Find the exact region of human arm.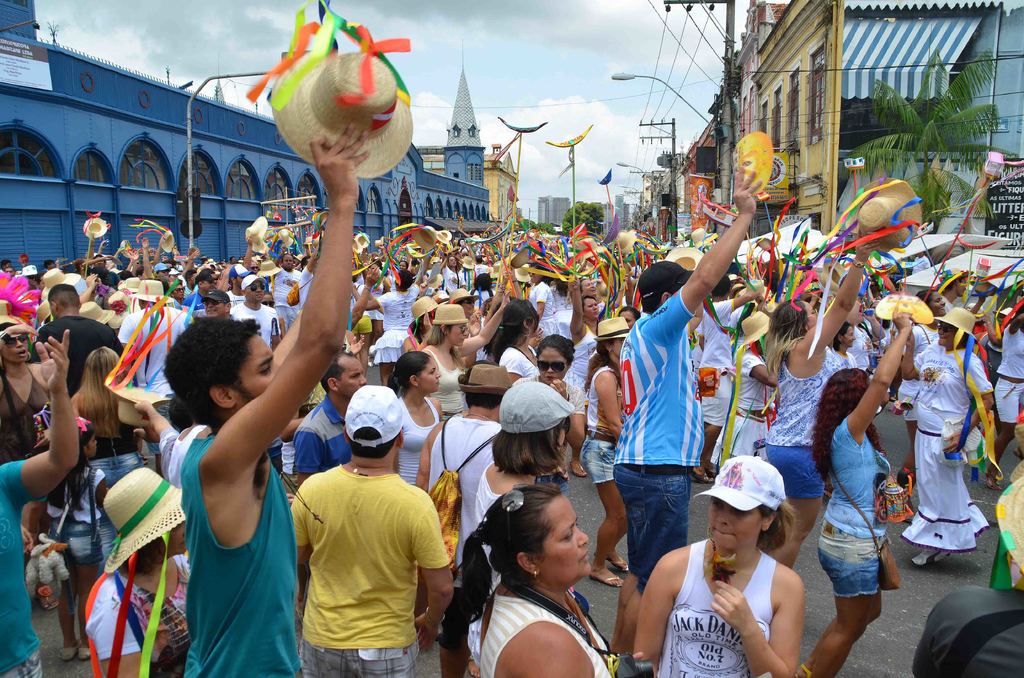
Exact region: [705,569,808,677].
